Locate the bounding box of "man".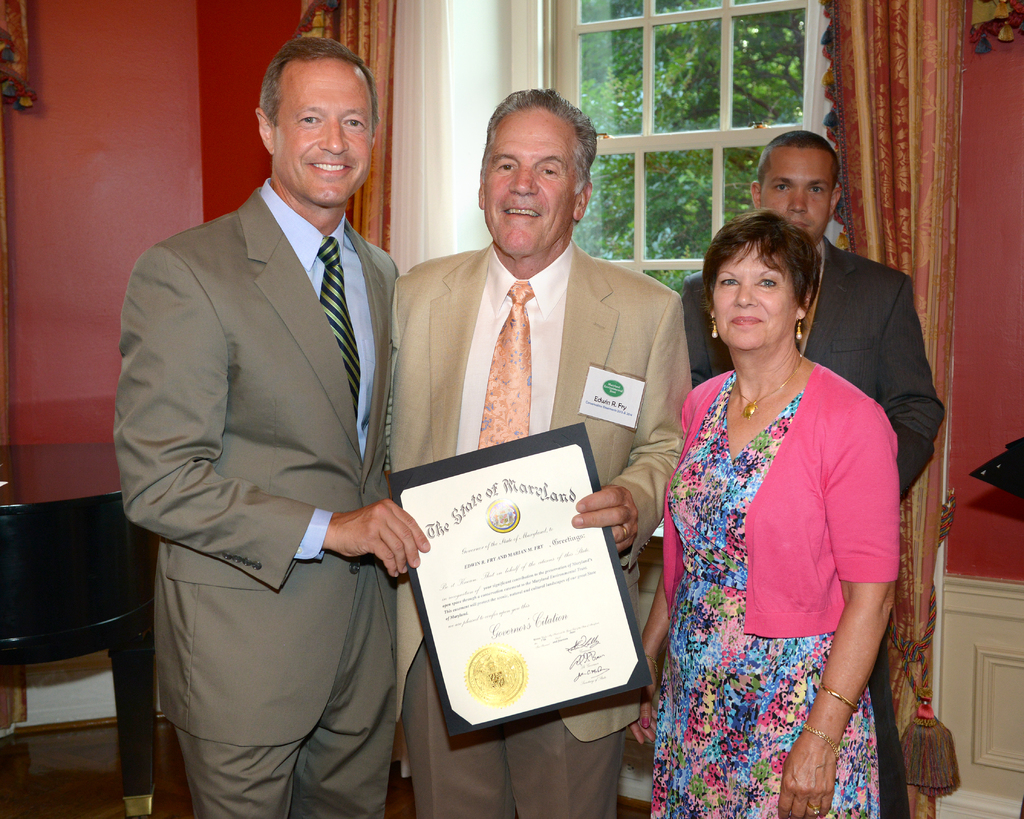
Bounding box: crop(112, 40, 437, 818).
